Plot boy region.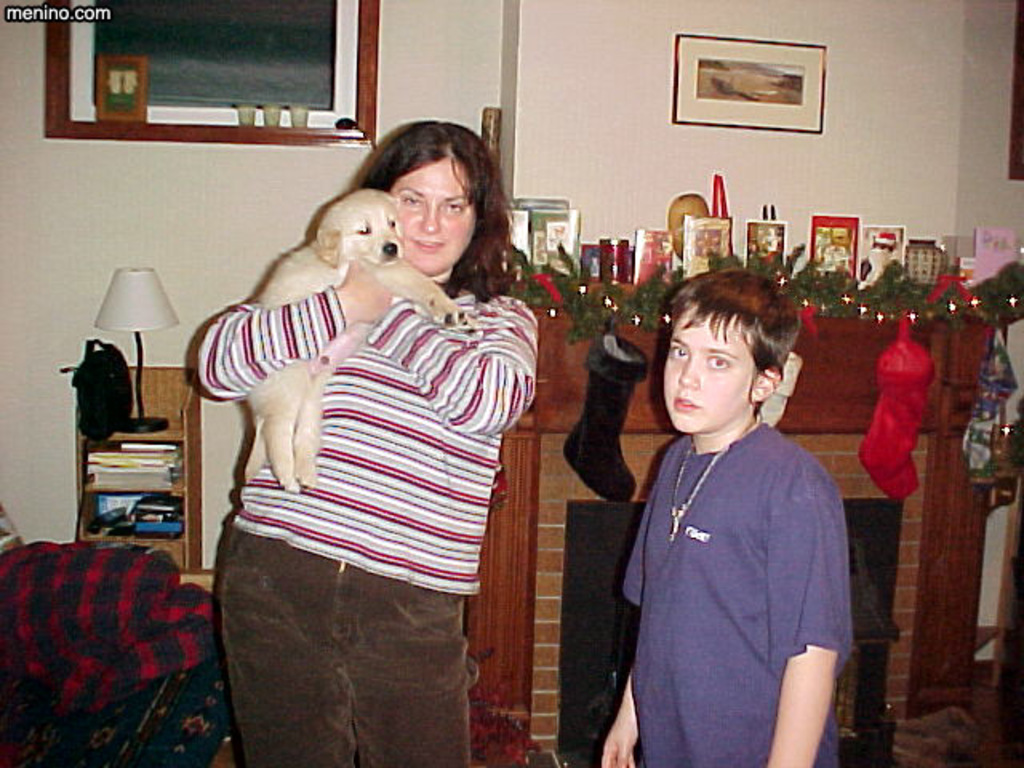
Plotted at pyautogui.locateOnScreen(598, 264, 866, 766).
